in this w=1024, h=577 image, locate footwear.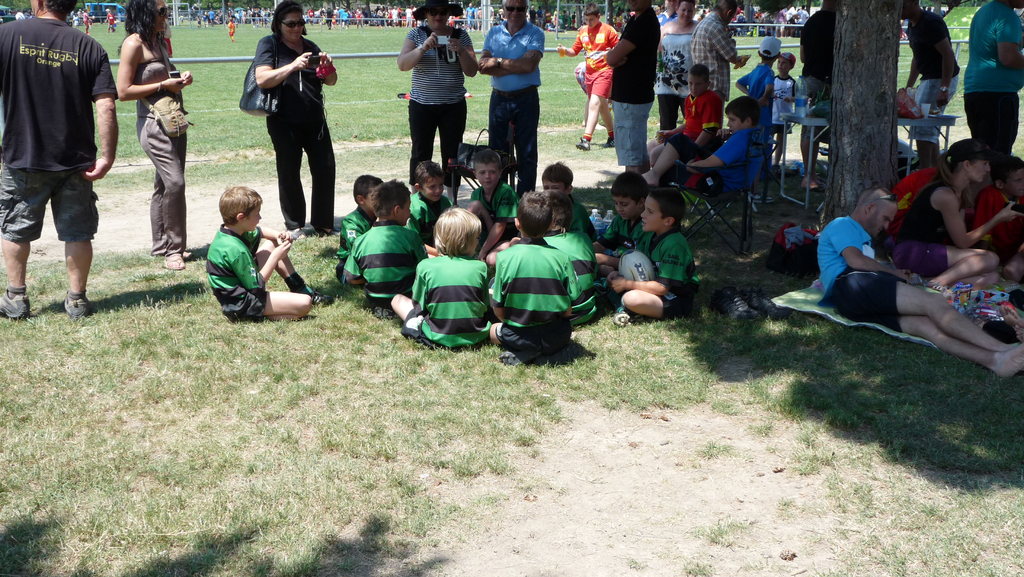
Bounding box: detection(163, 254, 188, 268).
